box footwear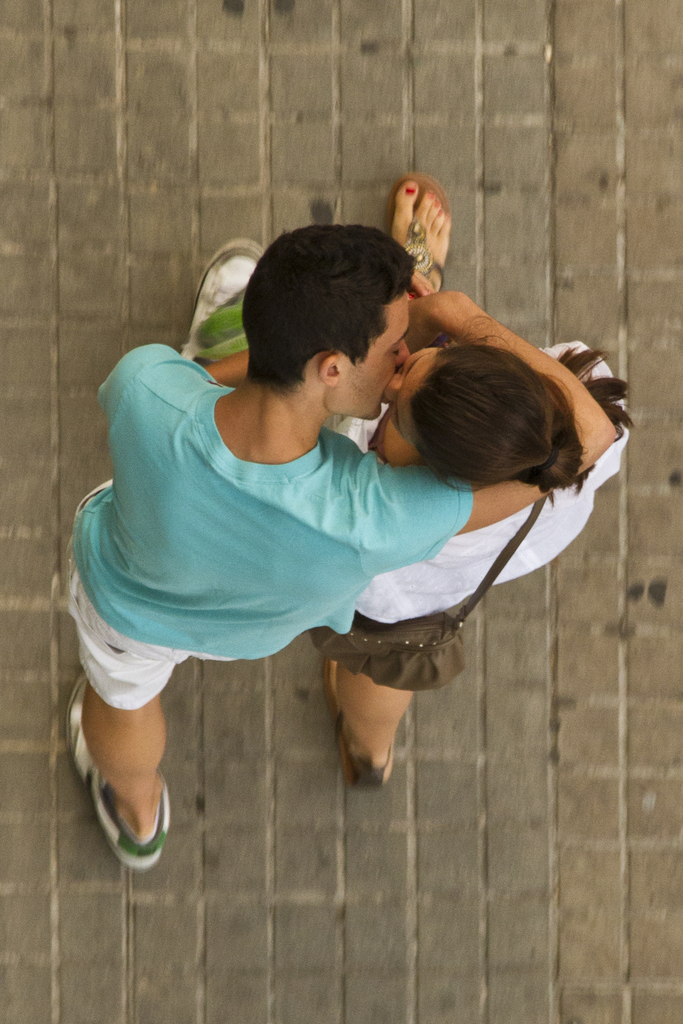
box=[182, 233, 273, 357]
